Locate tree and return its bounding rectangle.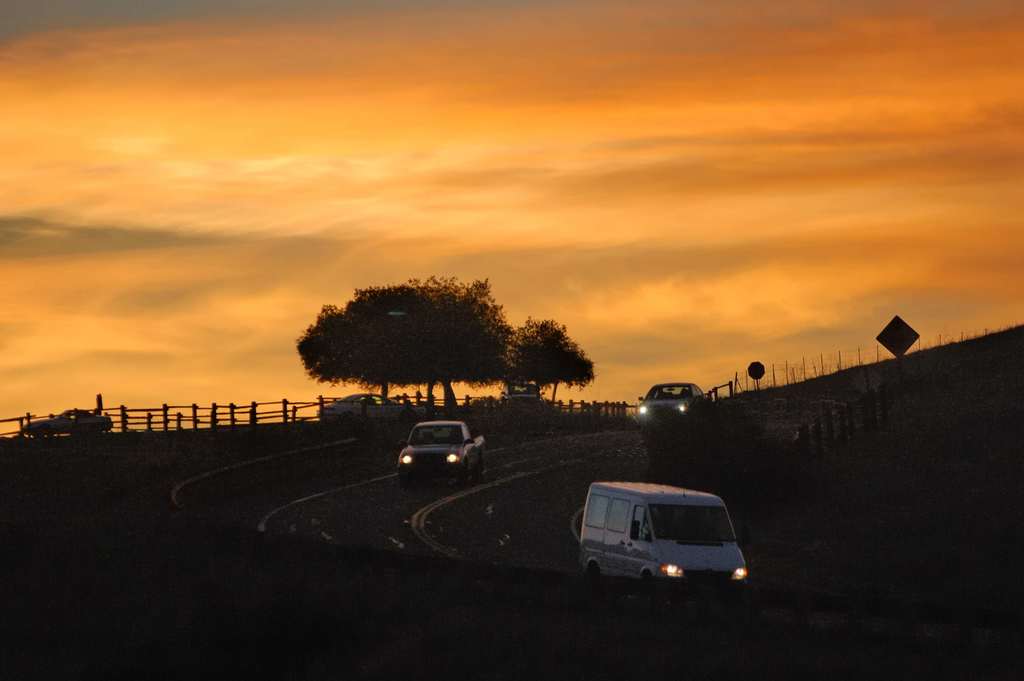
box=[298, 279, 502, 406].
